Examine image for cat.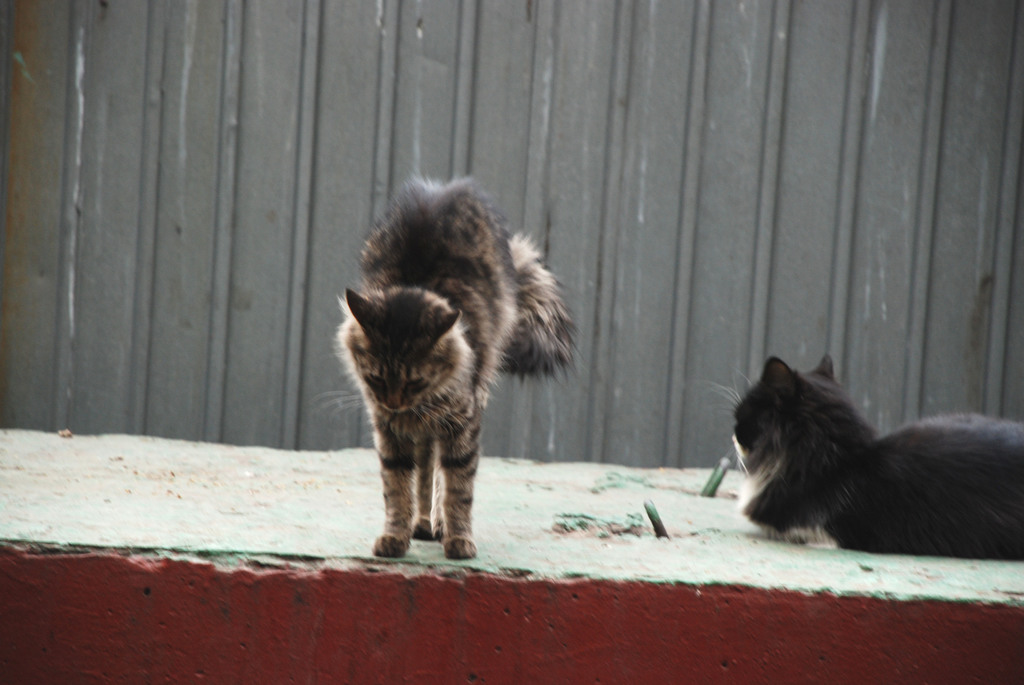
Examination result: l=707, t=357, r=1023, b=566.
